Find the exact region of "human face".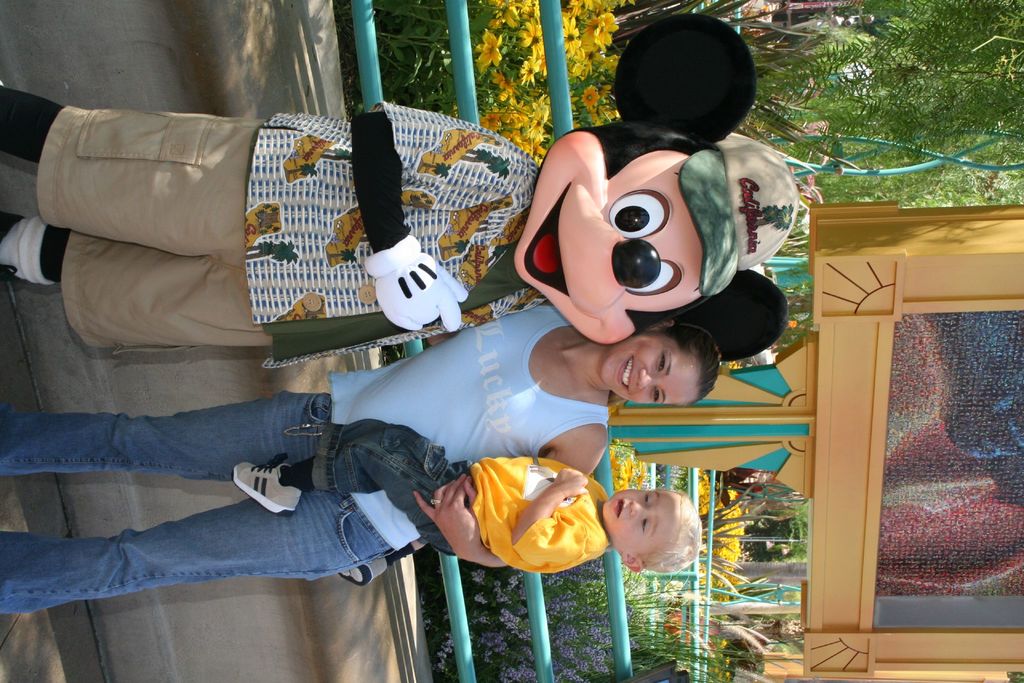
Exact region: rect(601, 483, 677, 550).
